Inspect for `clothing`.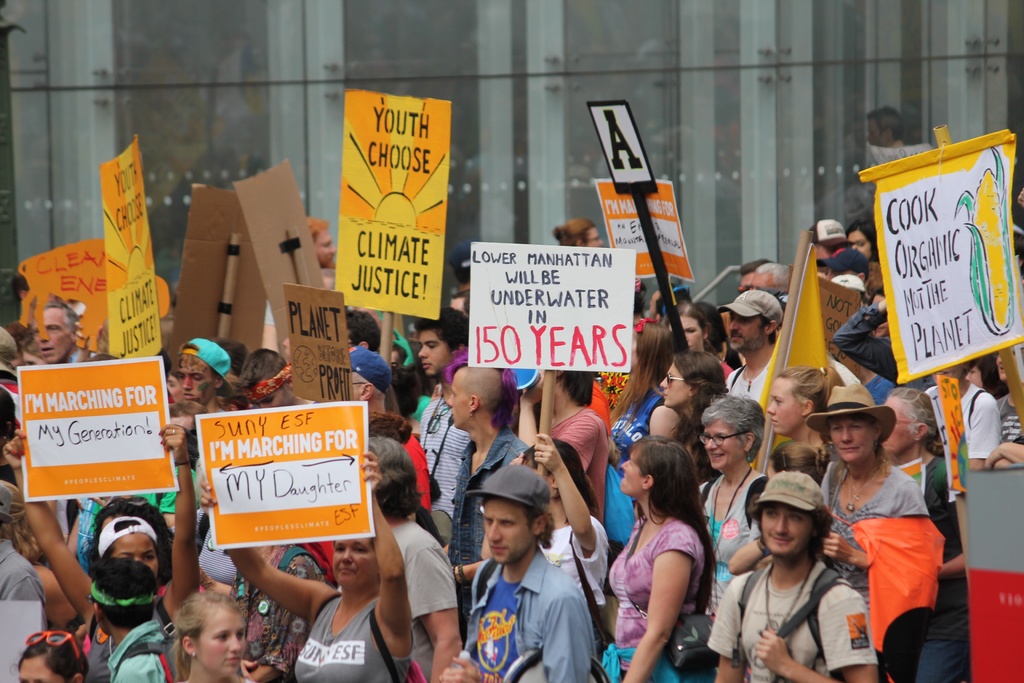
Inspection: {"x1": 452, "y1": 425, "x2": 529, "y2": 620}.
